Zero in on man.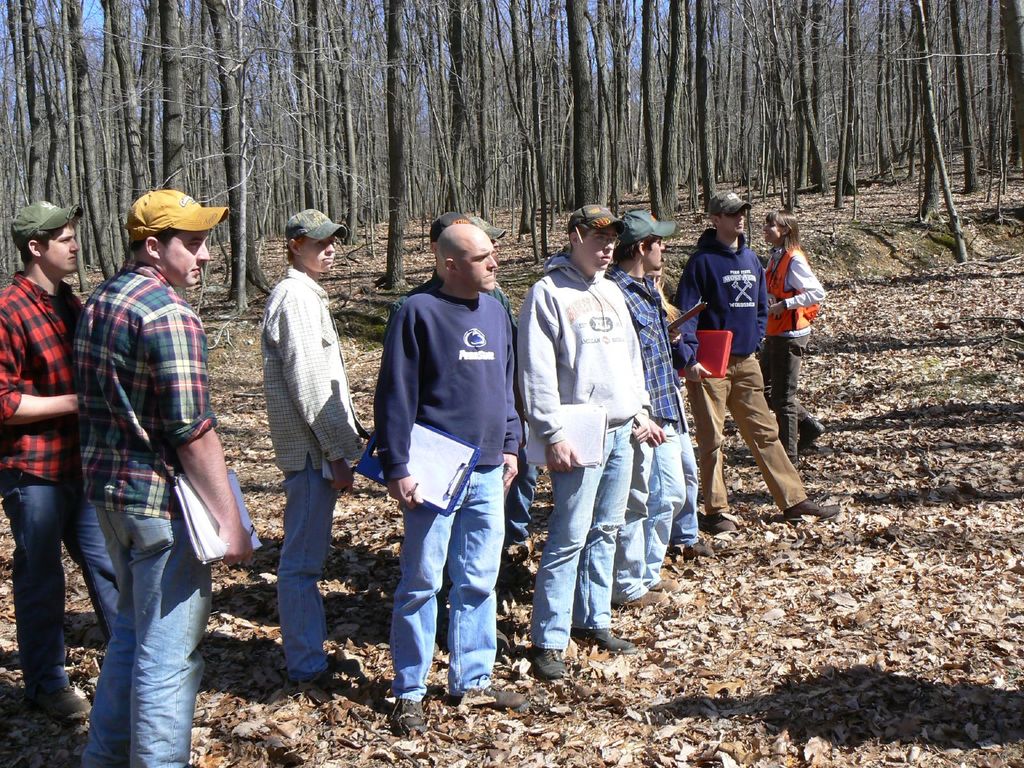
Zeroed in: bbox(634, 210, 689, 562).
